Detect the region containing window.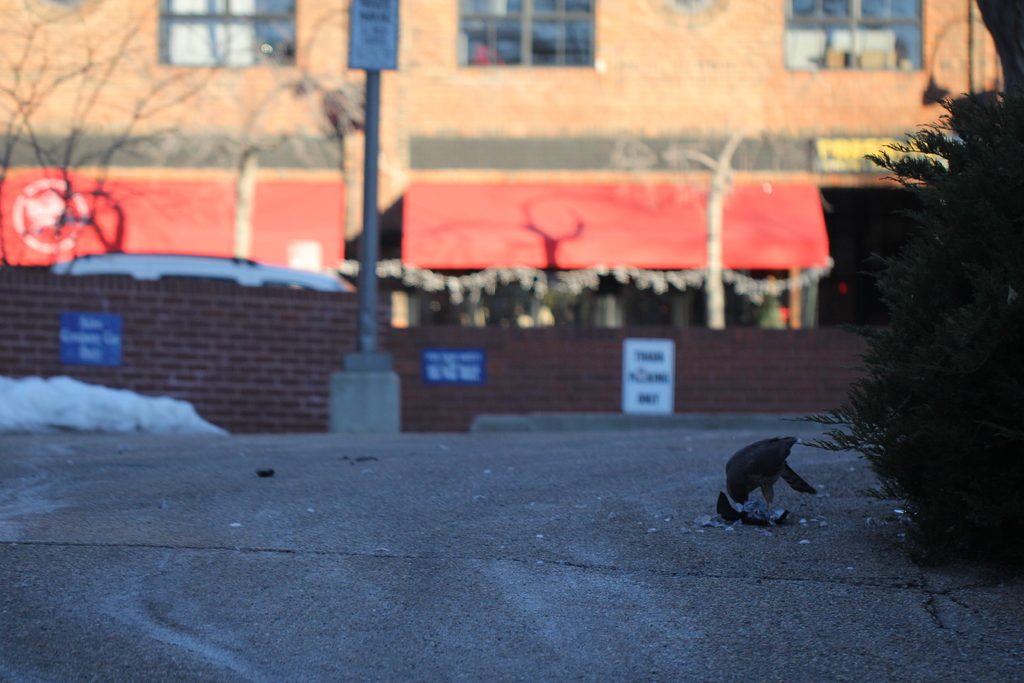
455:0:594:68.
